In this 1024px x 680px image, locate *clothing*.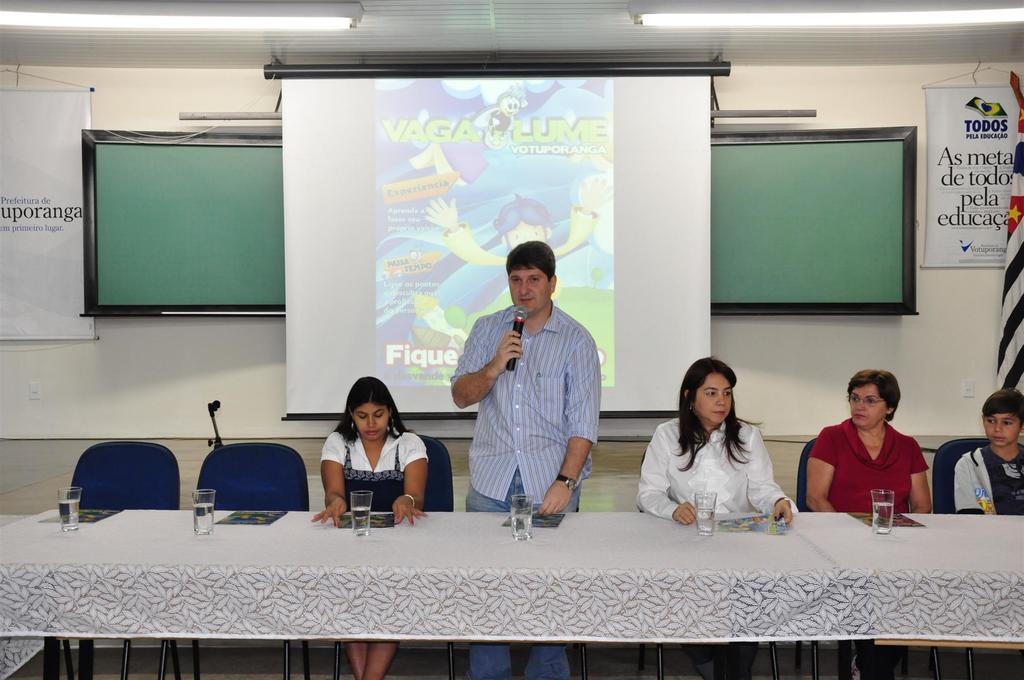
Bounding box: 449,296,601,679.
